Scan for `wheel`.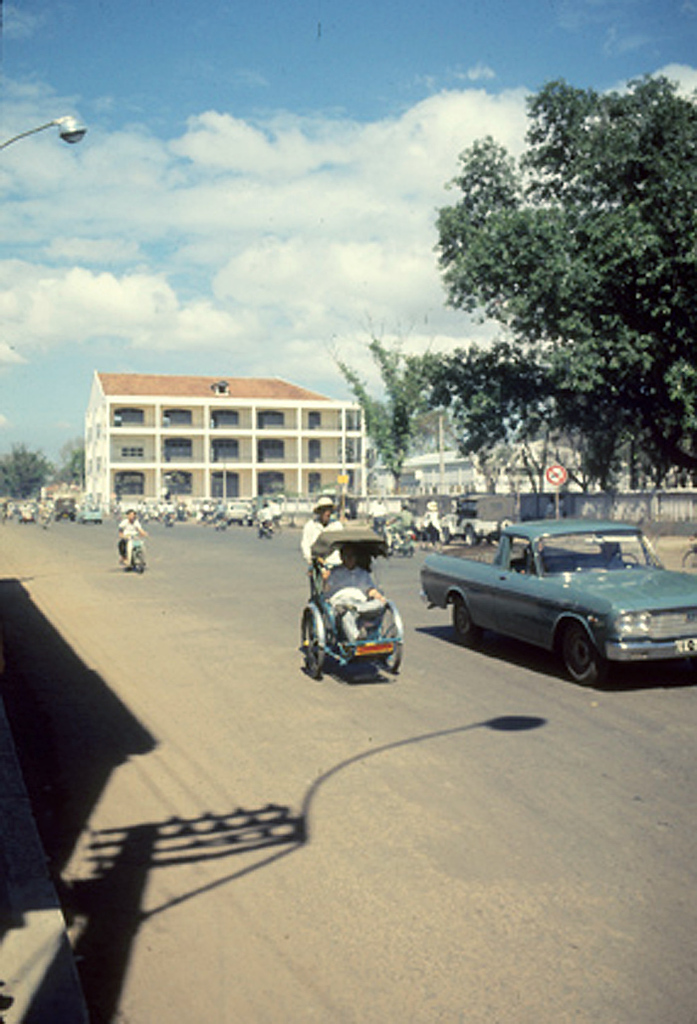
Scan result: {"left": 451, "top": 603, "right": 476, "bottom": 643}.
